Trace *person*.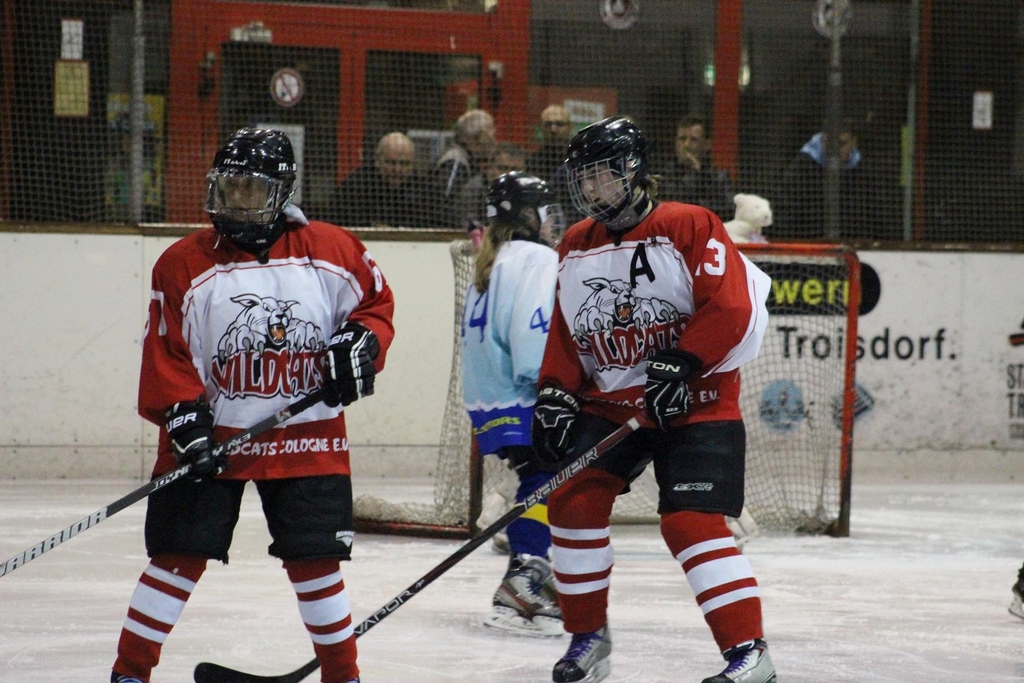
Traced to bbox=(655, 119, 760, 243).
